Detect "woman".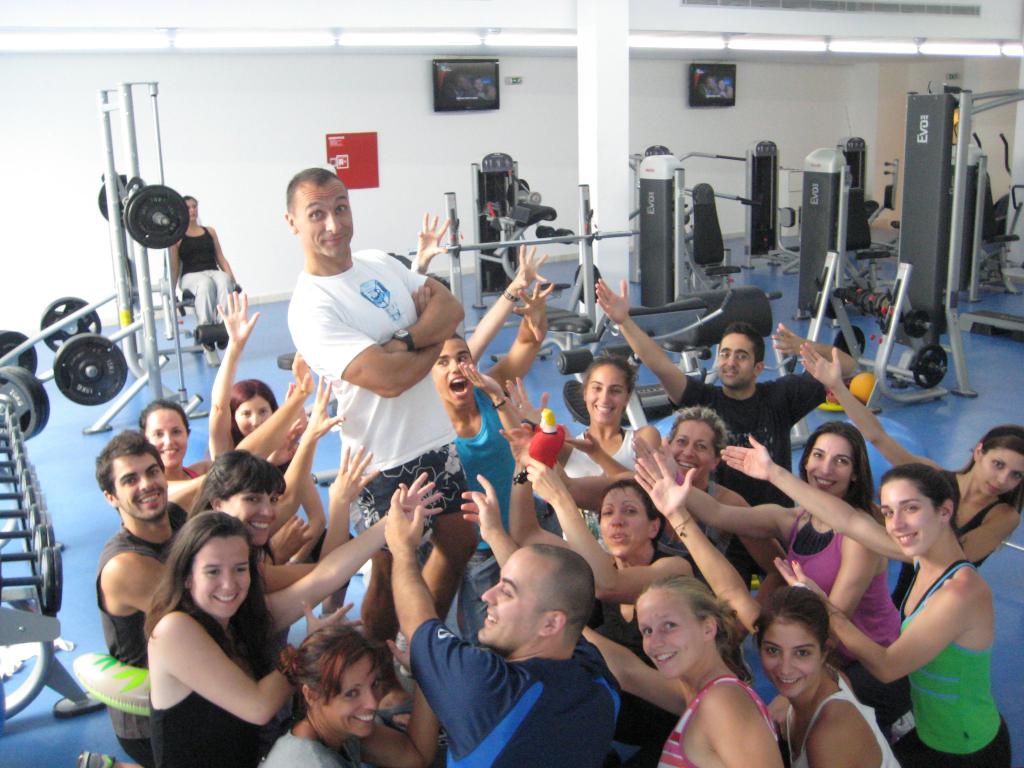
Detected at select_region(169, 193, 243, 367).
